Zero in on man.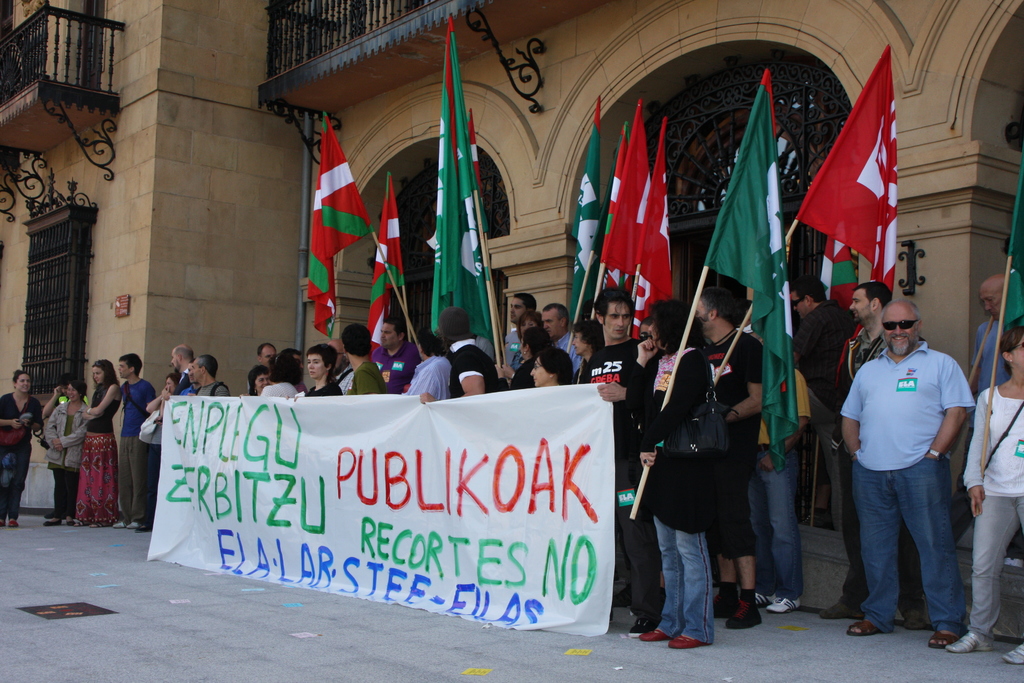
Zeroed in: x1=815 y1=282 x2=931 y2=631.
